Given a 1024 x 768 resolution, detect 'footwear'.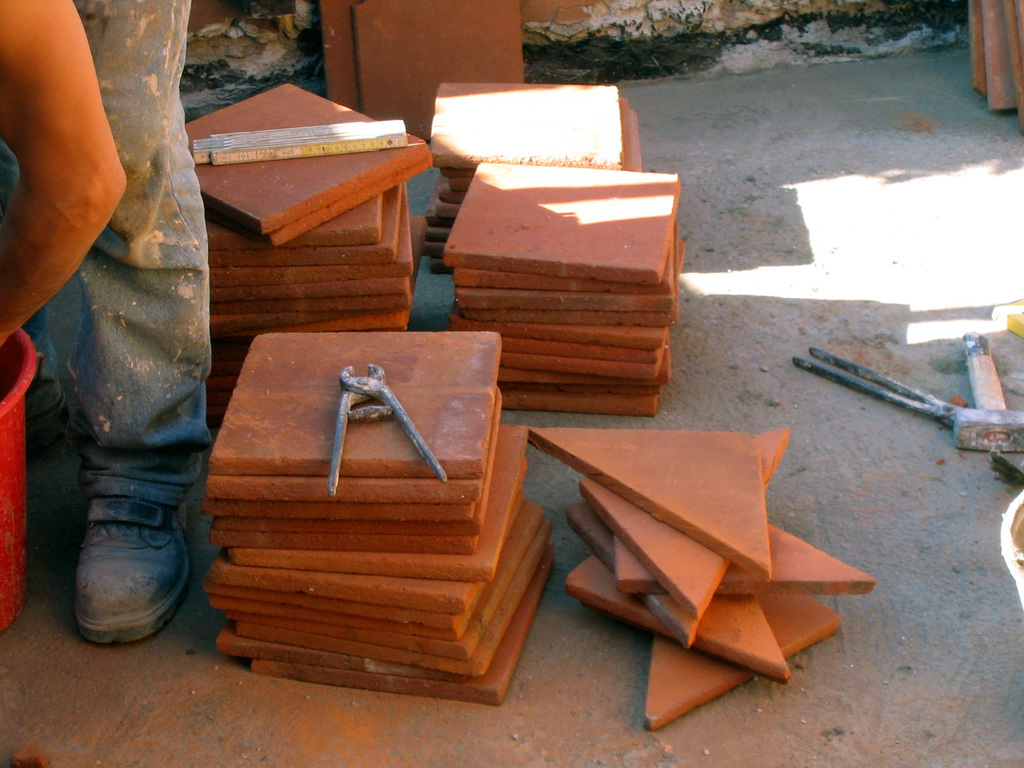
bbox=(60, 483, 188, 660).
